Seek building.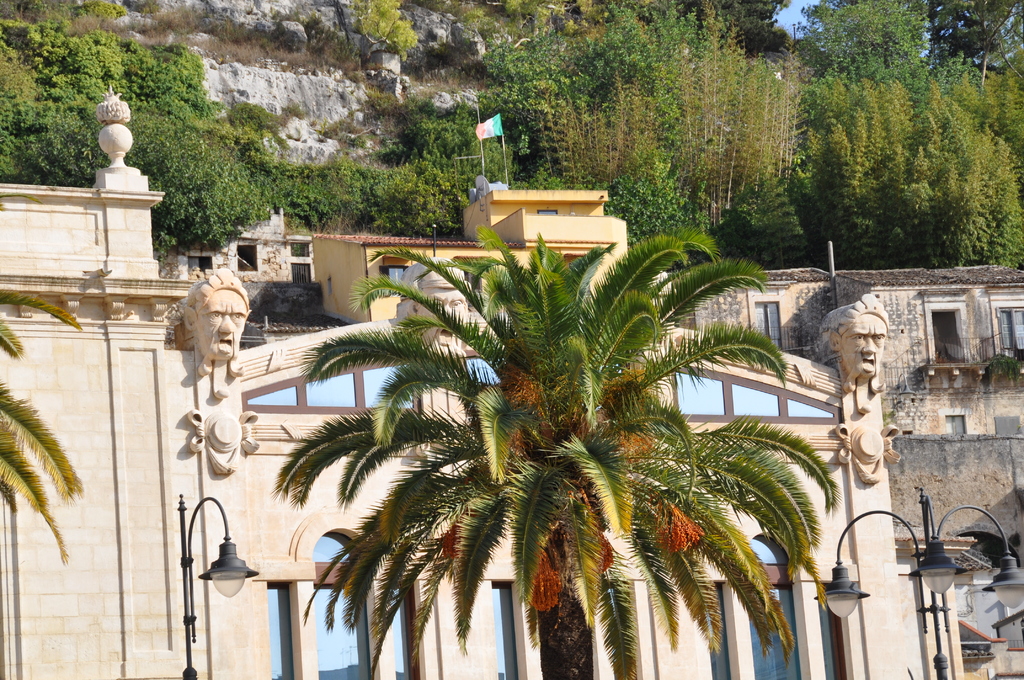
left=0, top=81, right=963, bottom=679.
